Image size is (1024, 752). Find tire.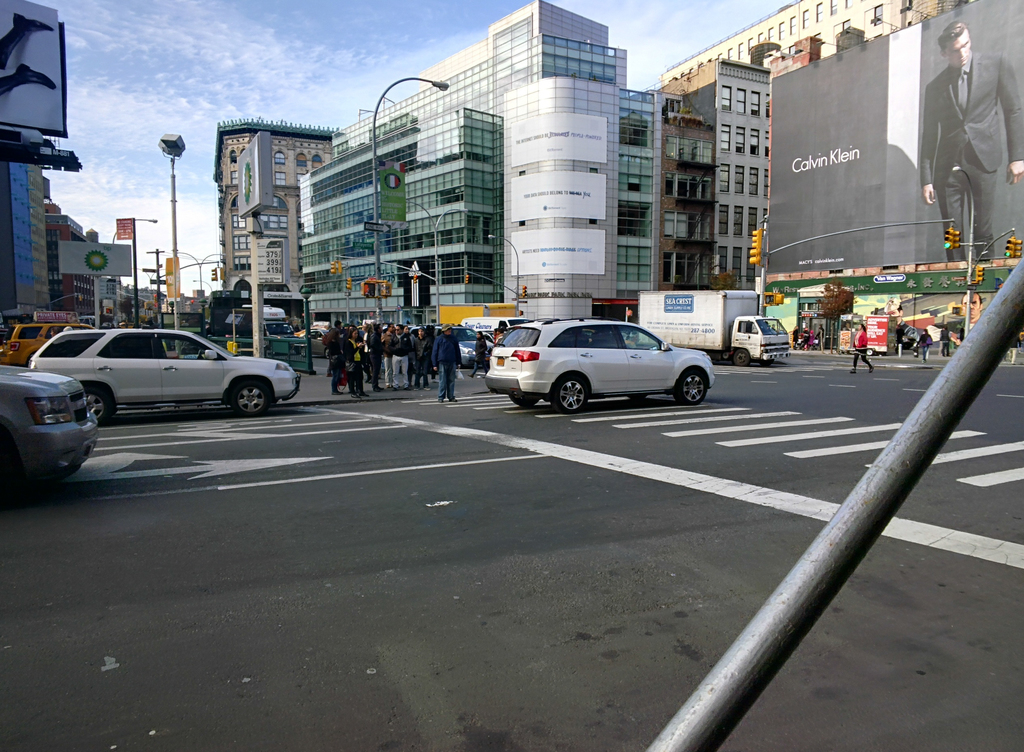
bbox=[0, 437, 12, 491].
